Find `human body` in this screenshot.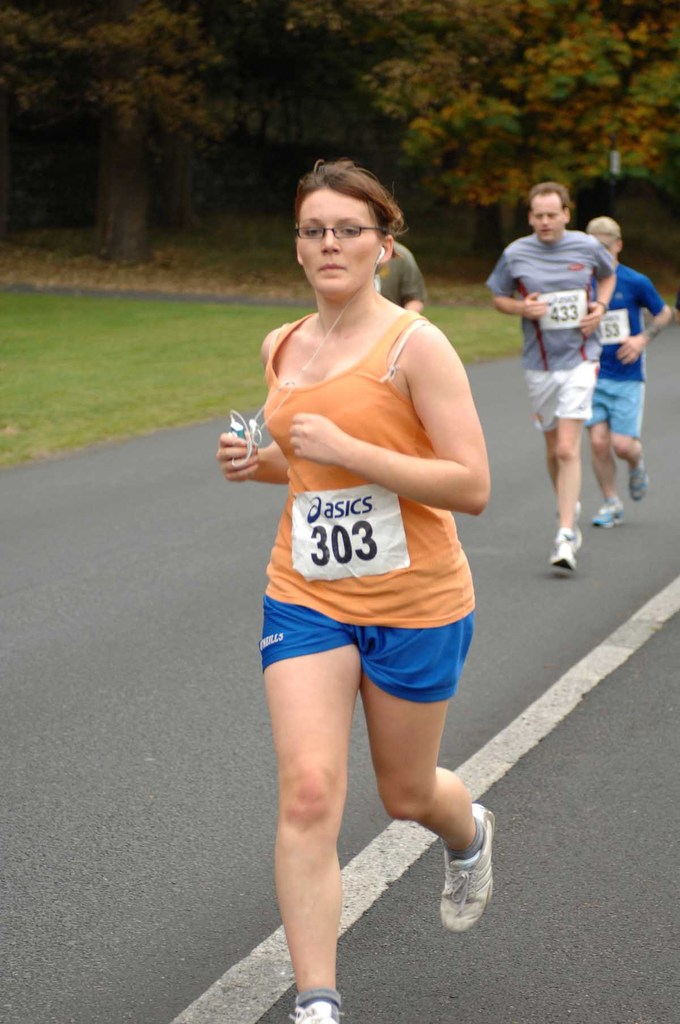
The bounding box for `human body` is [left=230, top=151, right=499, bottom=1021].
